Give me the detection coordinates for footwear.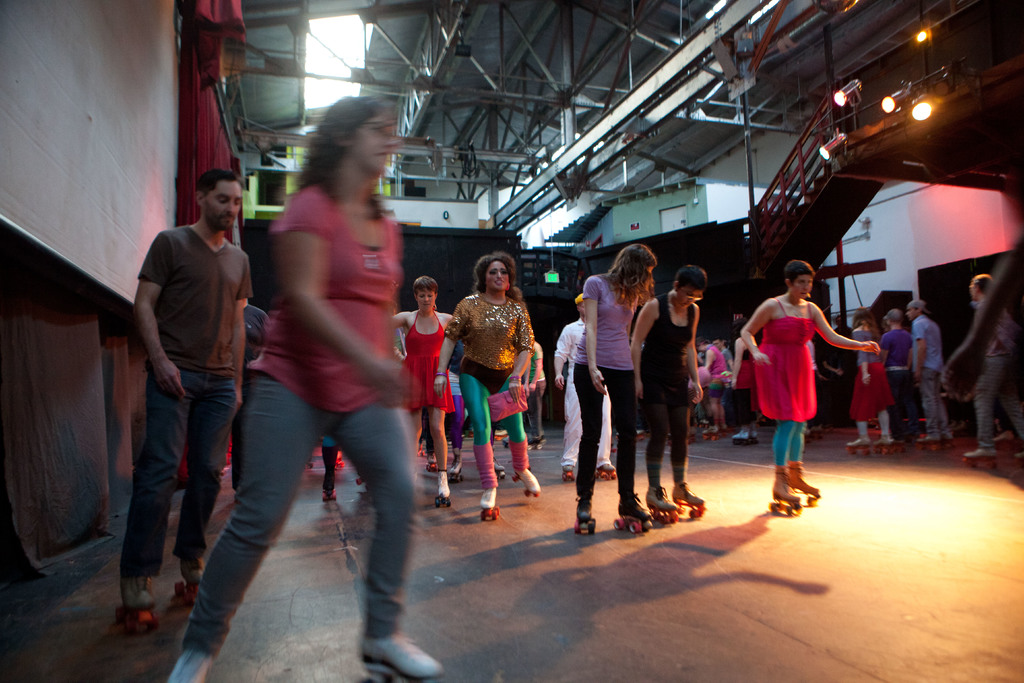
select_region(647, 484, 682, 516).
